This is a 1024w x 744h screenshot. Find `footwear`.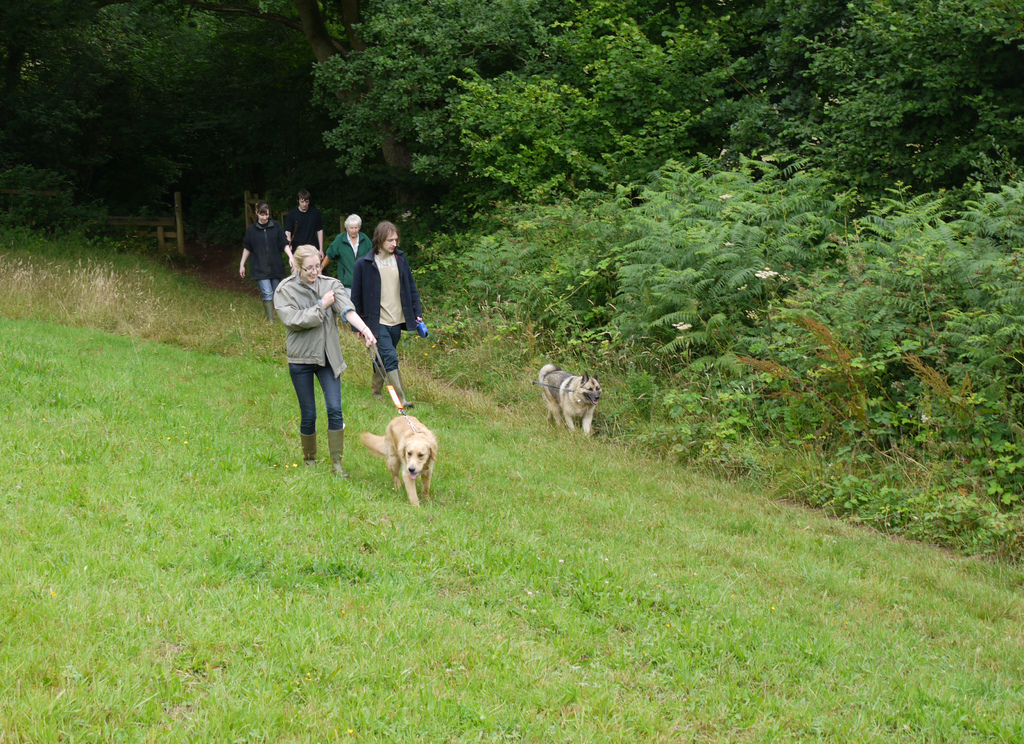
Bounding box: (x1=328, y1=426, x2=353, y2=474).
